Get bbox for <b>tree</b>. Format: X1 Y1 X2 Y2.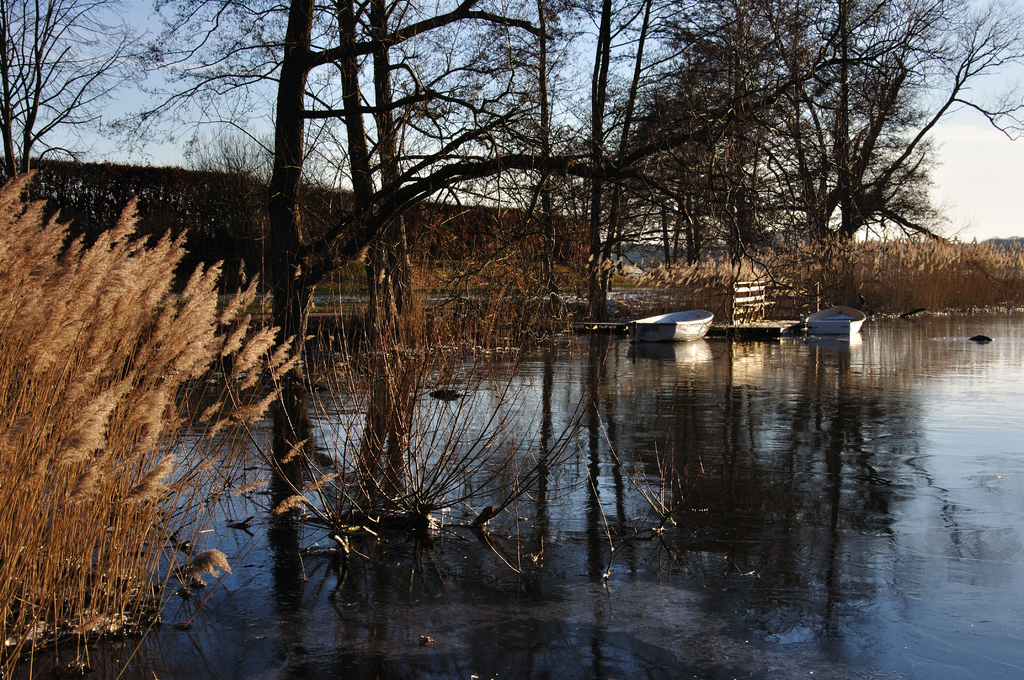
561 81 758 275.
